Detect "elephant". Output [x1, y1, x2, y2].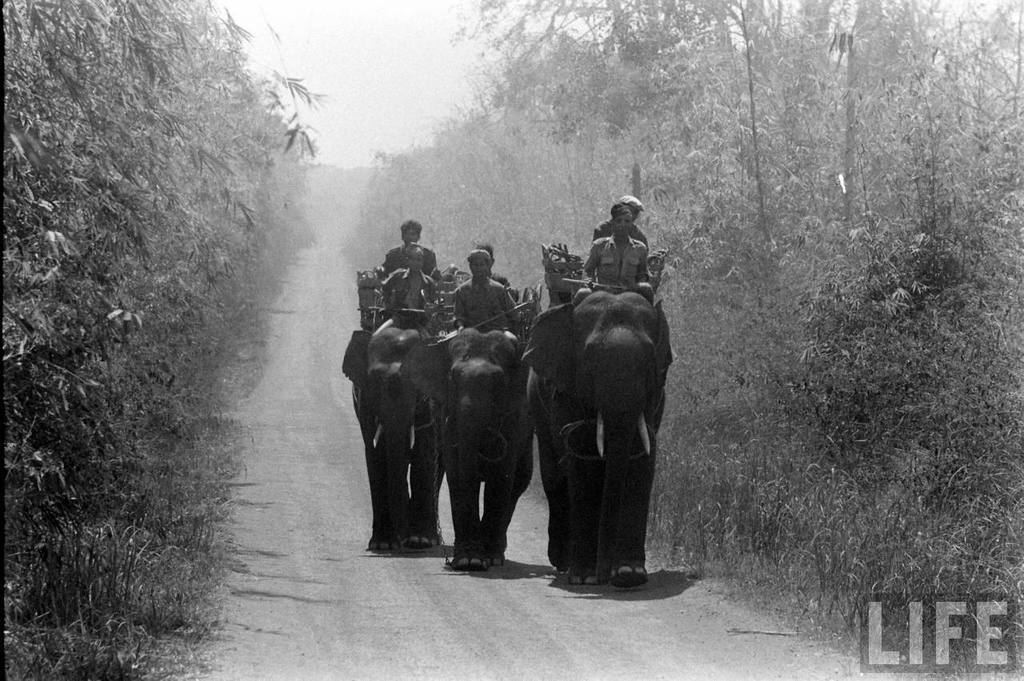
[412, 330, 550, 577].
